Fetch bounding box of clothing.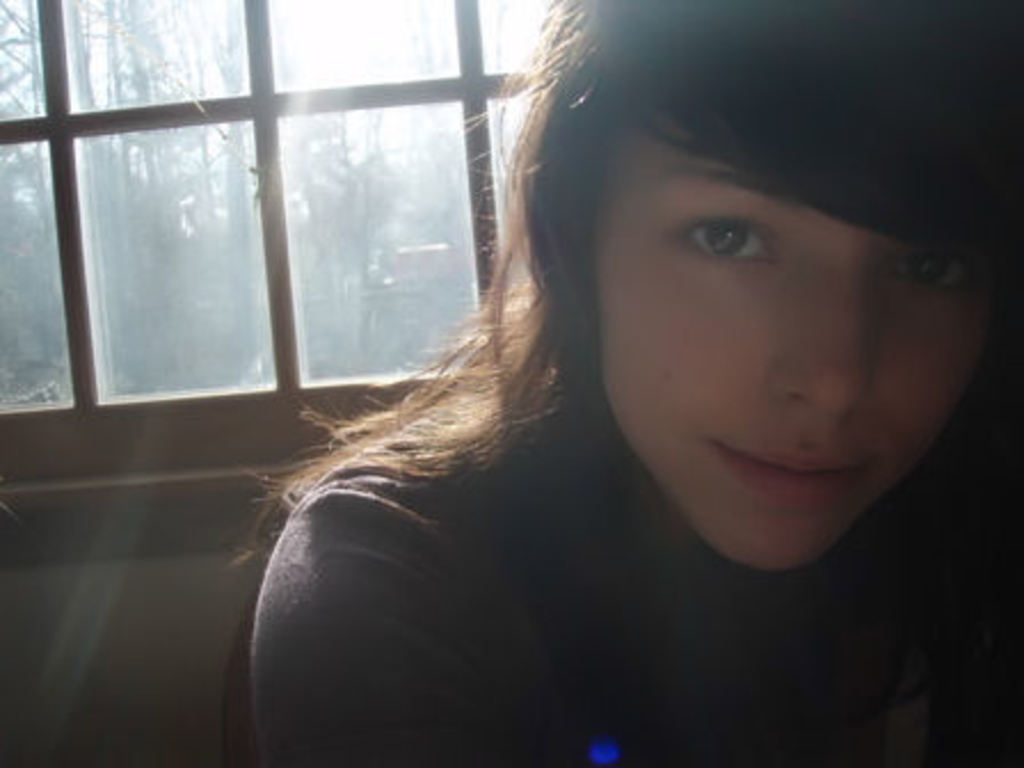
Bbox: Rect(247, 361, 1022, 761).
